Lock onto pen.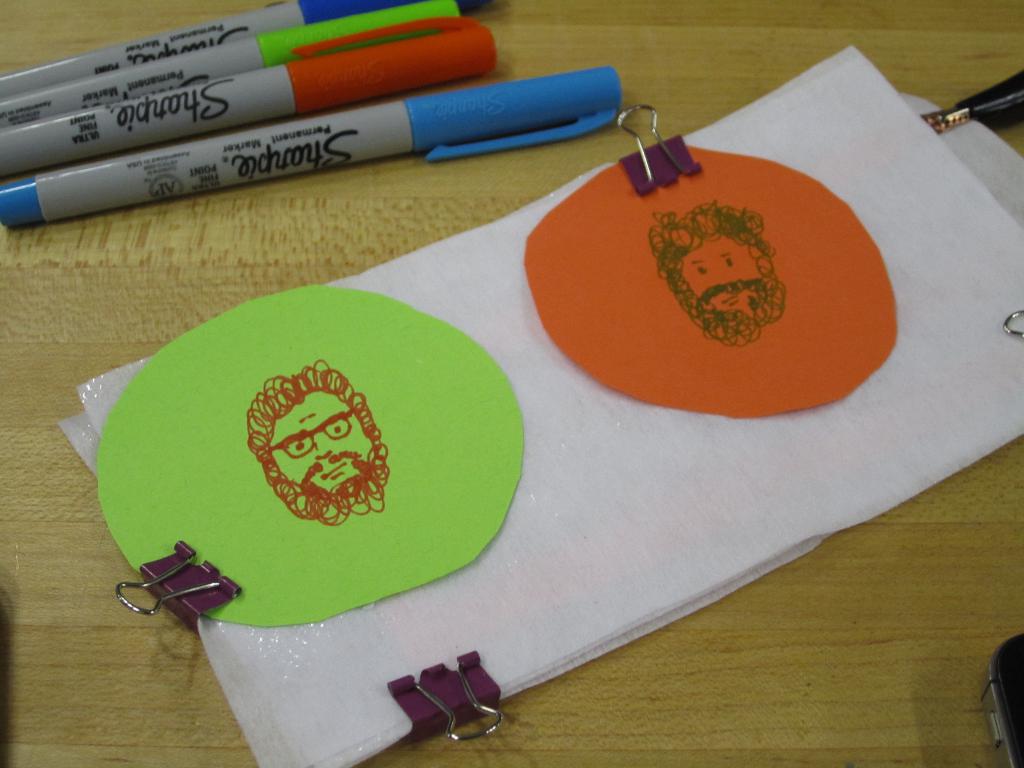
Locked: x1=0 y1=0 x2=453 y2=116.
